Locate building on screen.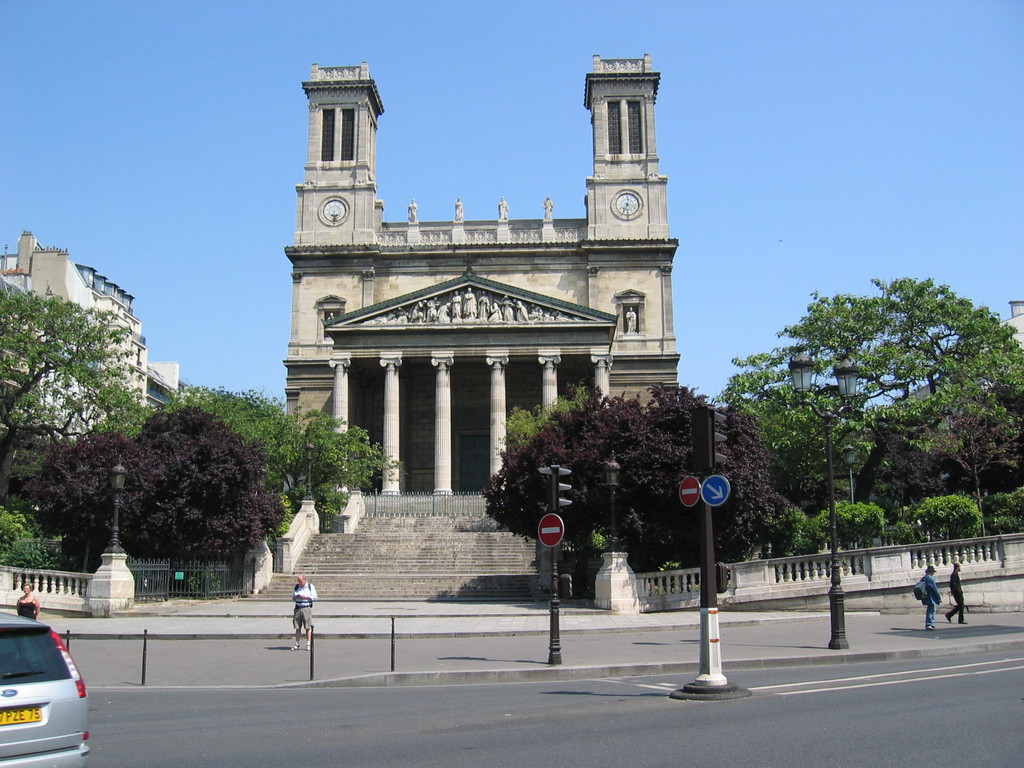
On screen at 280 54 680 502.
